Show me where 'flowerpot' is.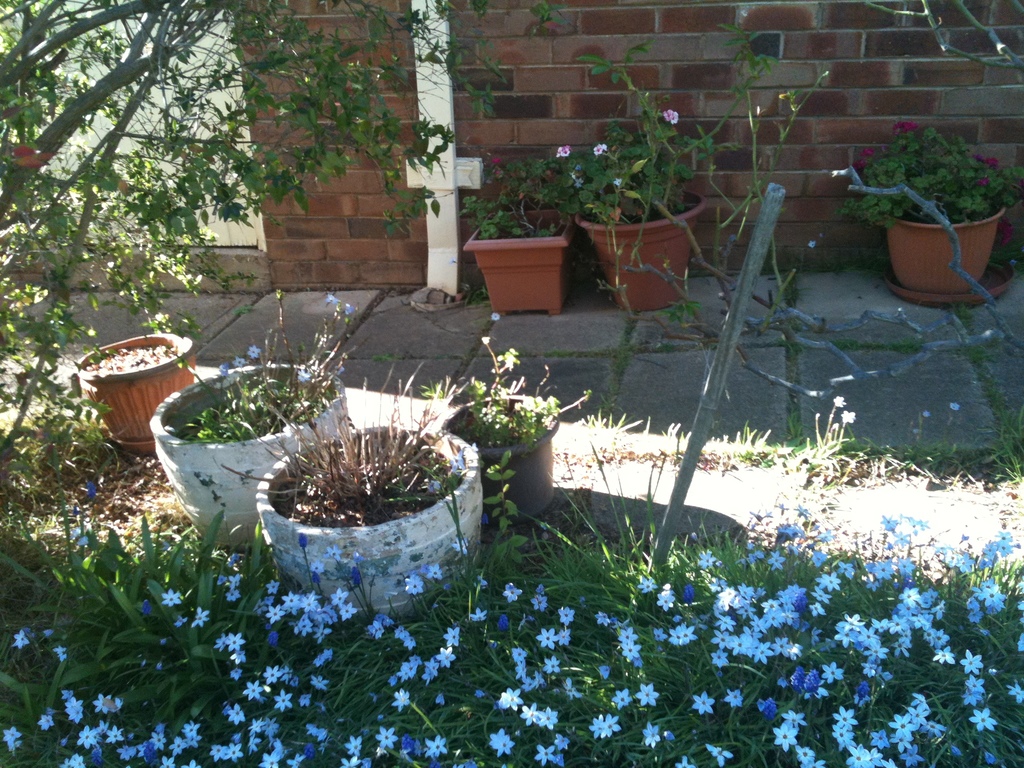
'flowerpot' is at box=[447, 393, 557, 522].
